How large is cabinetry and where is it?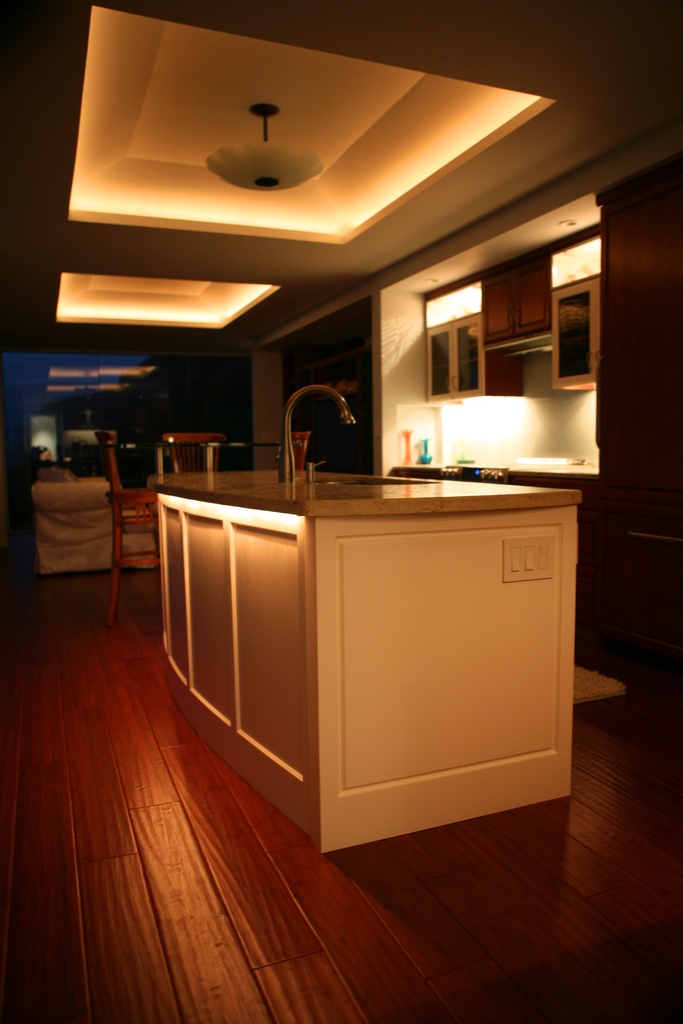
Bounding box: locate(426, 278, 518, 402).
